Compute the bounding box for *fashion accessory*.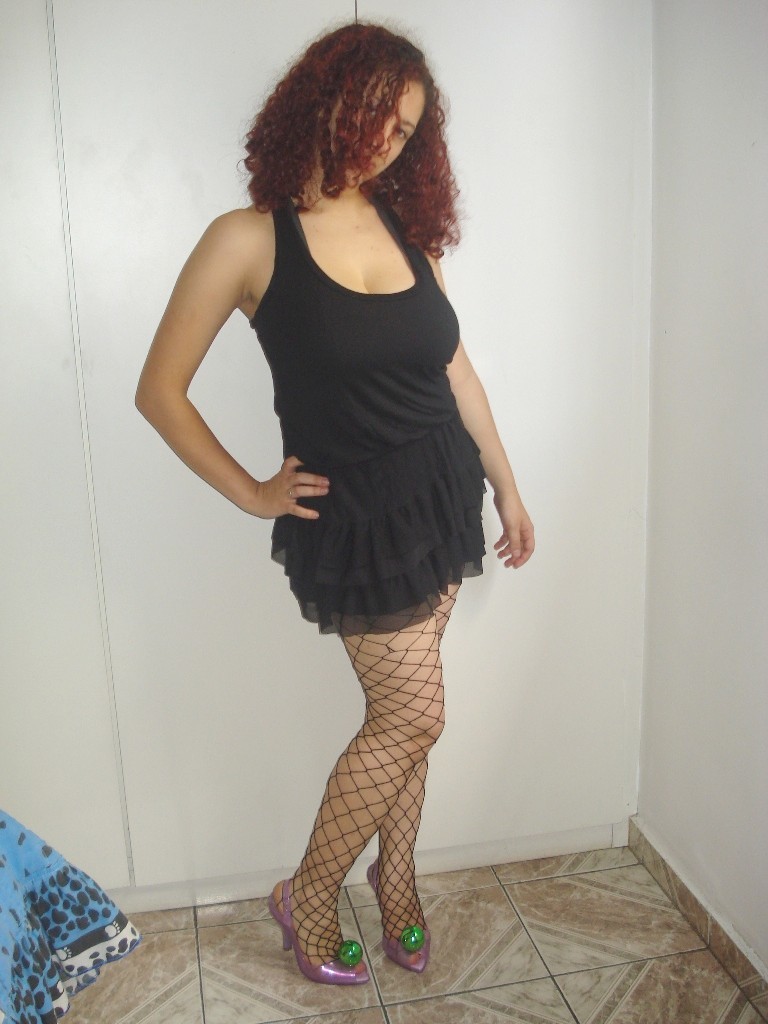
locate(265, 877, 372, 985).
